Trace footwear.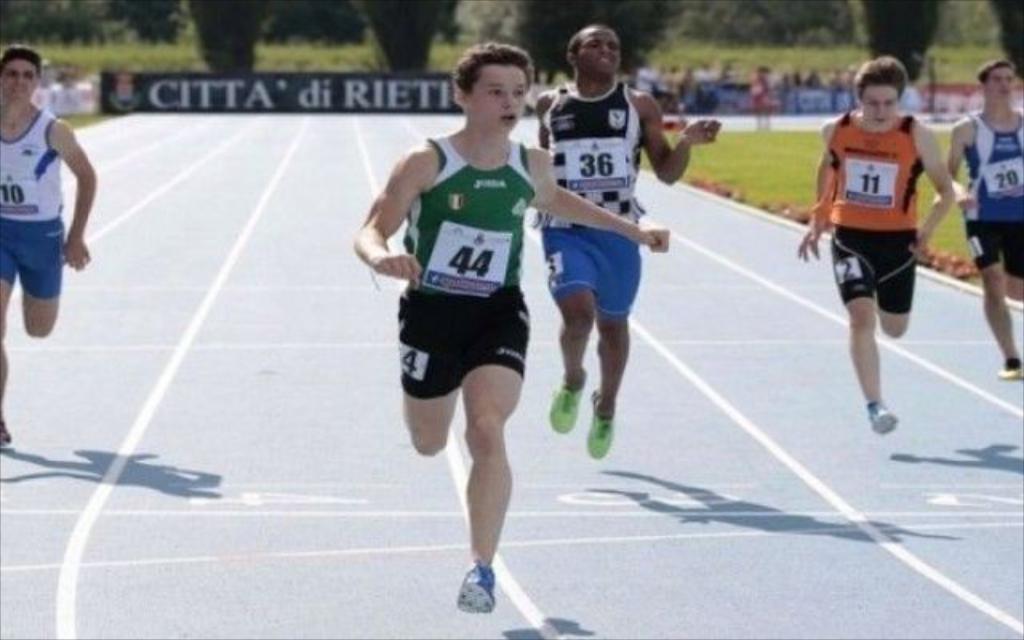
Traced to (0,422,16,456).
